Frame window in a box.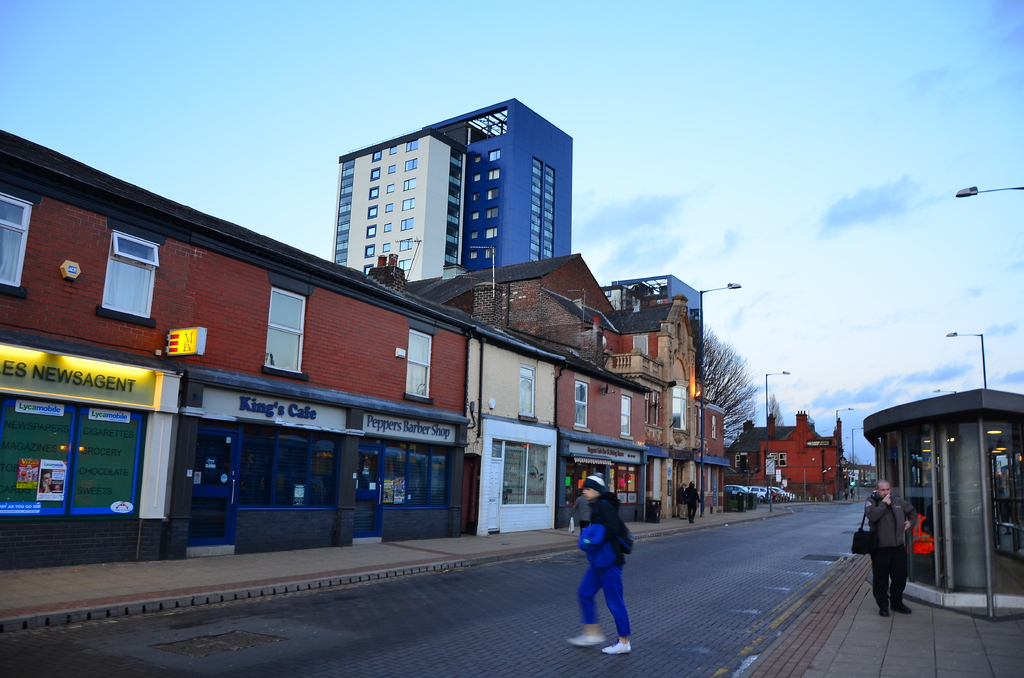
bbox=[403, 159, 416, 170].
